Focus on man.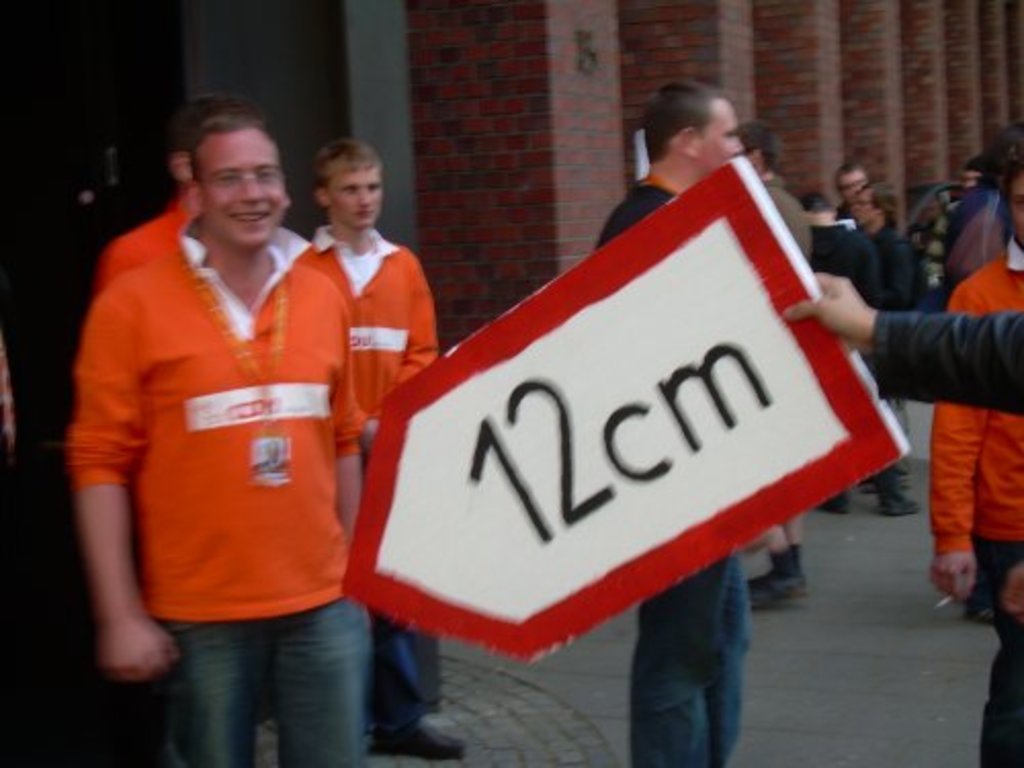
Focused at bbox=(602, 80, 770, 766).
